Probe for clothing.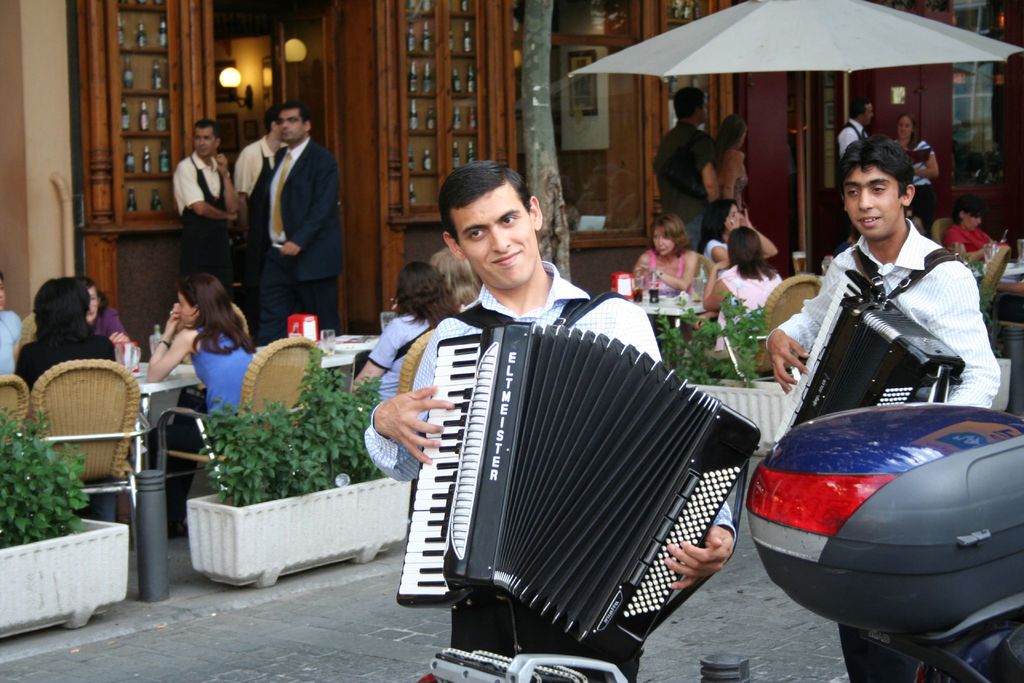
Probe result: (x1=835, y1=105, x2=865, y2=180).
